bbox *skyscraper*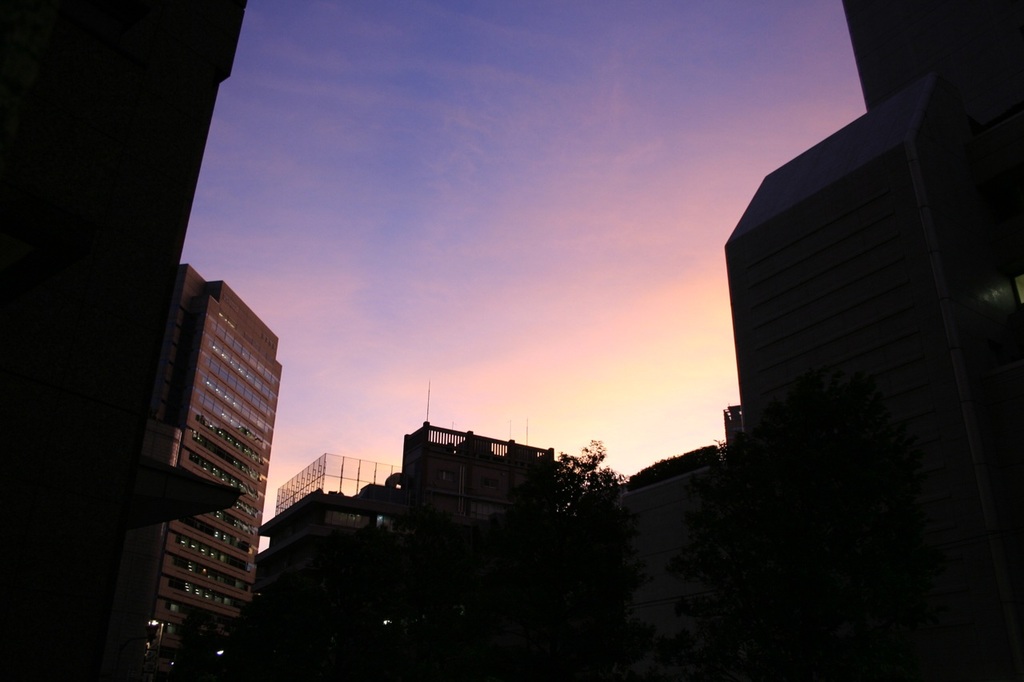
select_region(270, 453, 403, 646)
